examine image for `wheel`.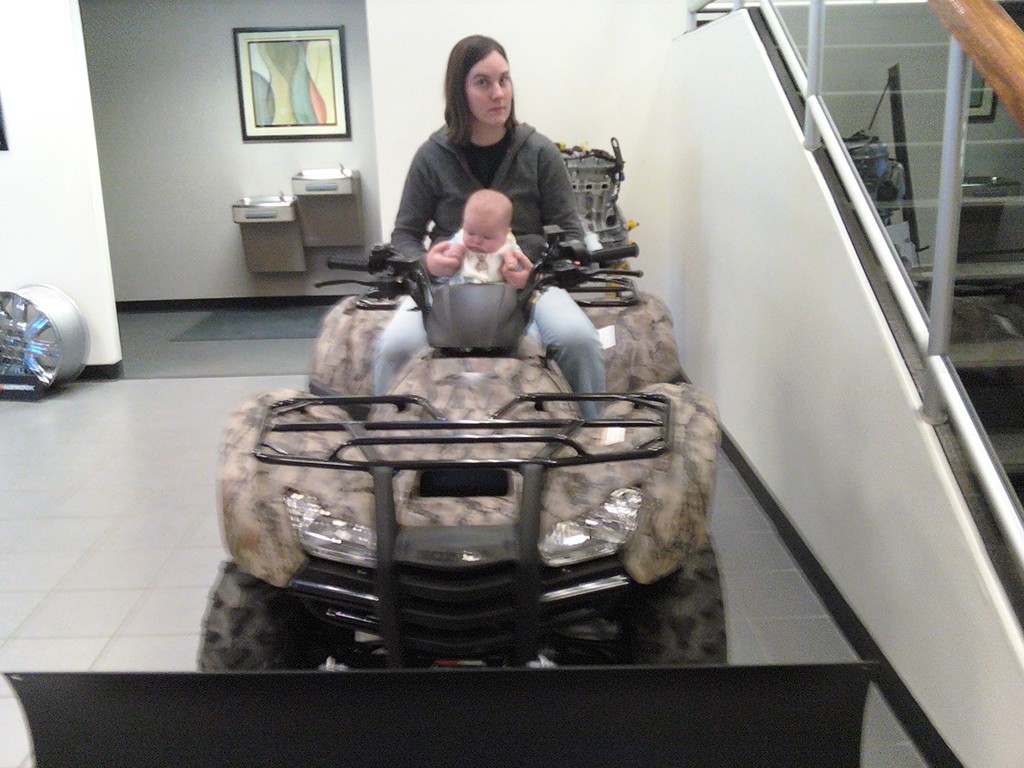
Examination result: <bbox>634, 535, 728, 669</bbox>.
